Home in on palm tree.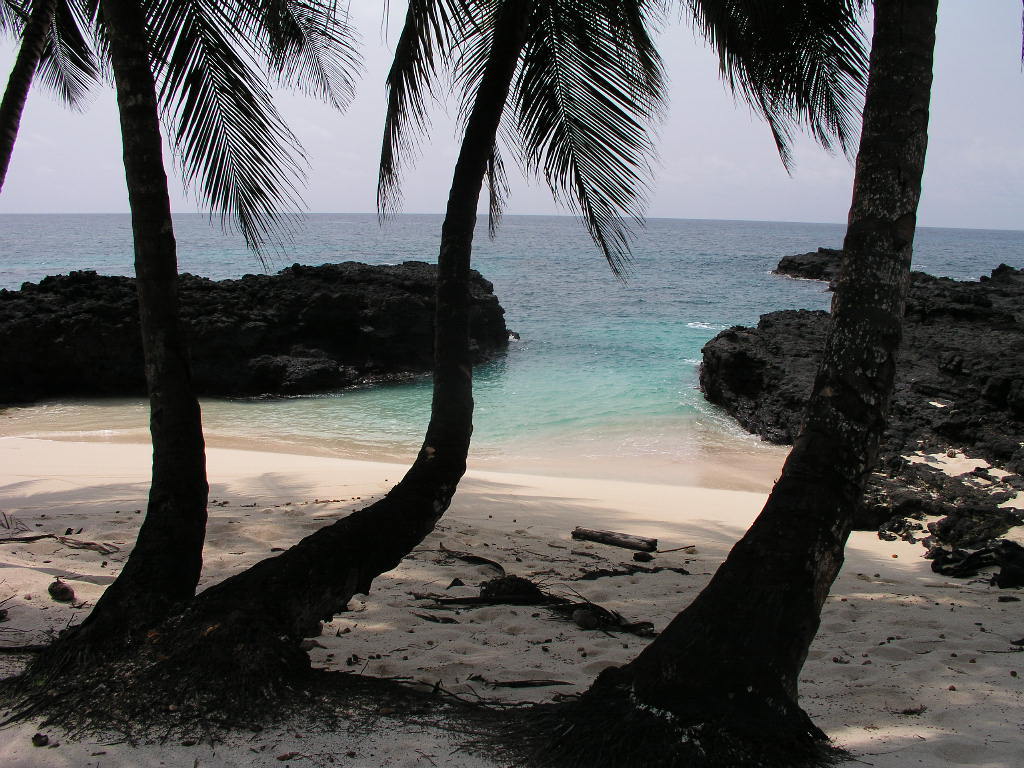
Homed in at crop(232, 0, 632, 665).
